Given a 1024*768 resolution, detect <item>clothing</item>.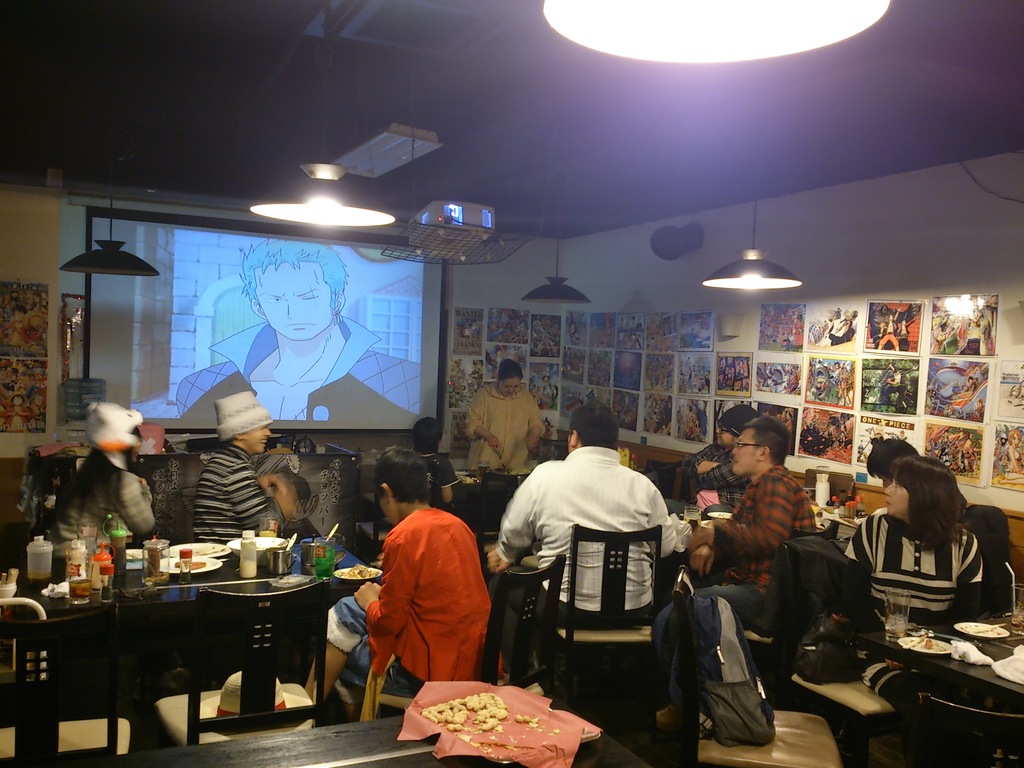
bbox(362, 493, 490, 702).
